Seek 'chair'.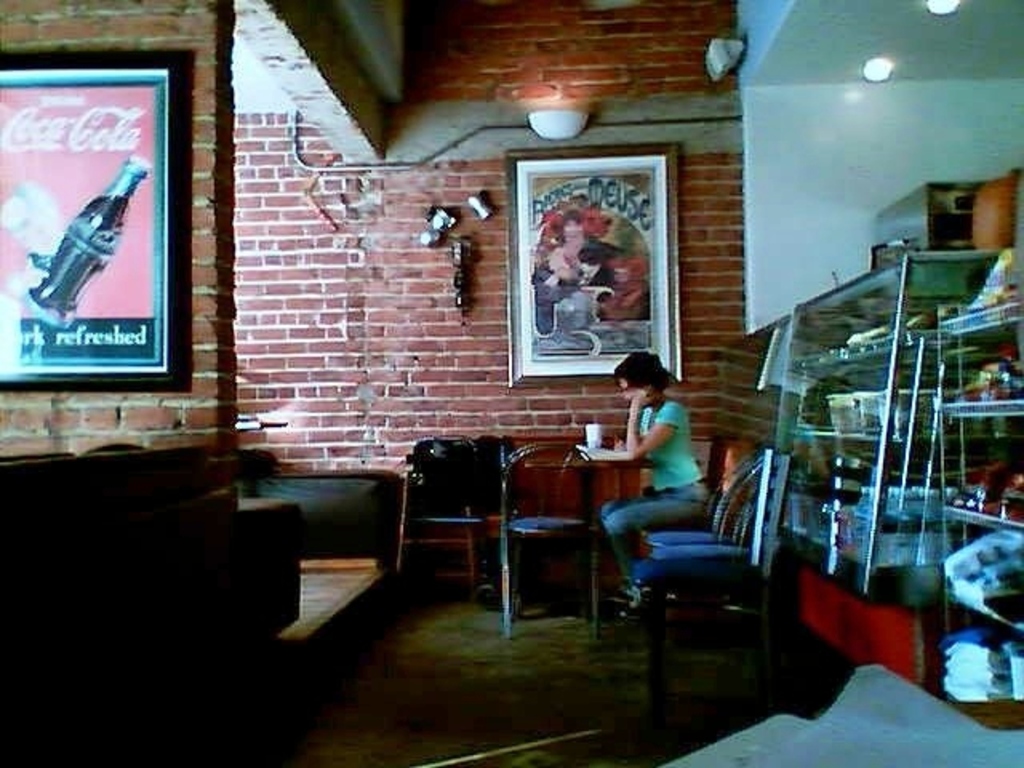
648 446 773 658.
